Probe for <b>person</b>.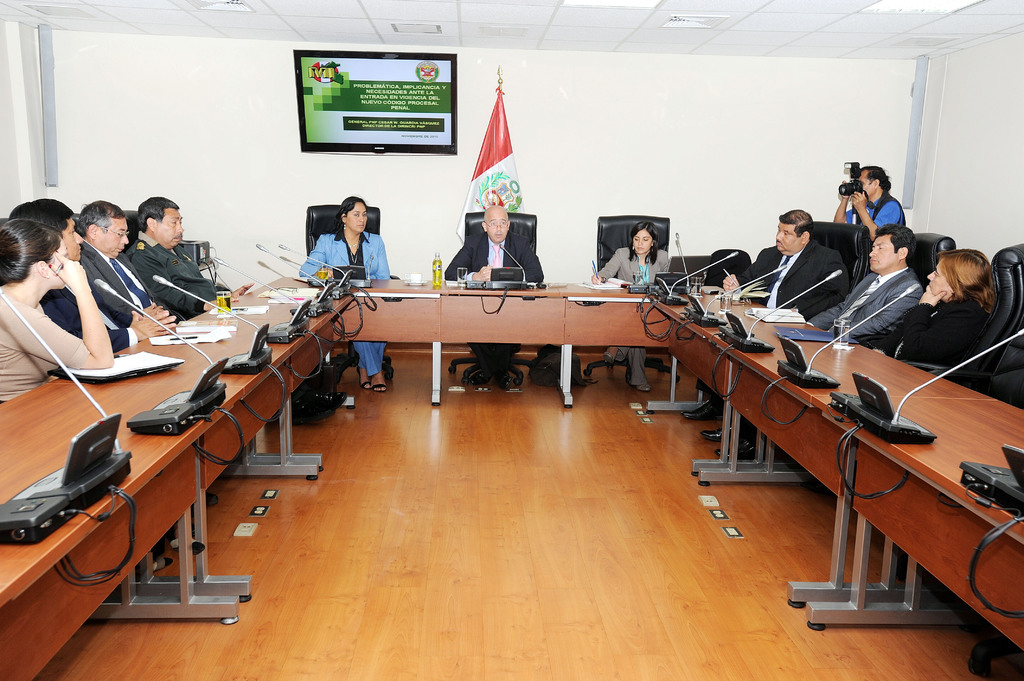
Probe result: <region>855, 248, 998, 376</region>.
